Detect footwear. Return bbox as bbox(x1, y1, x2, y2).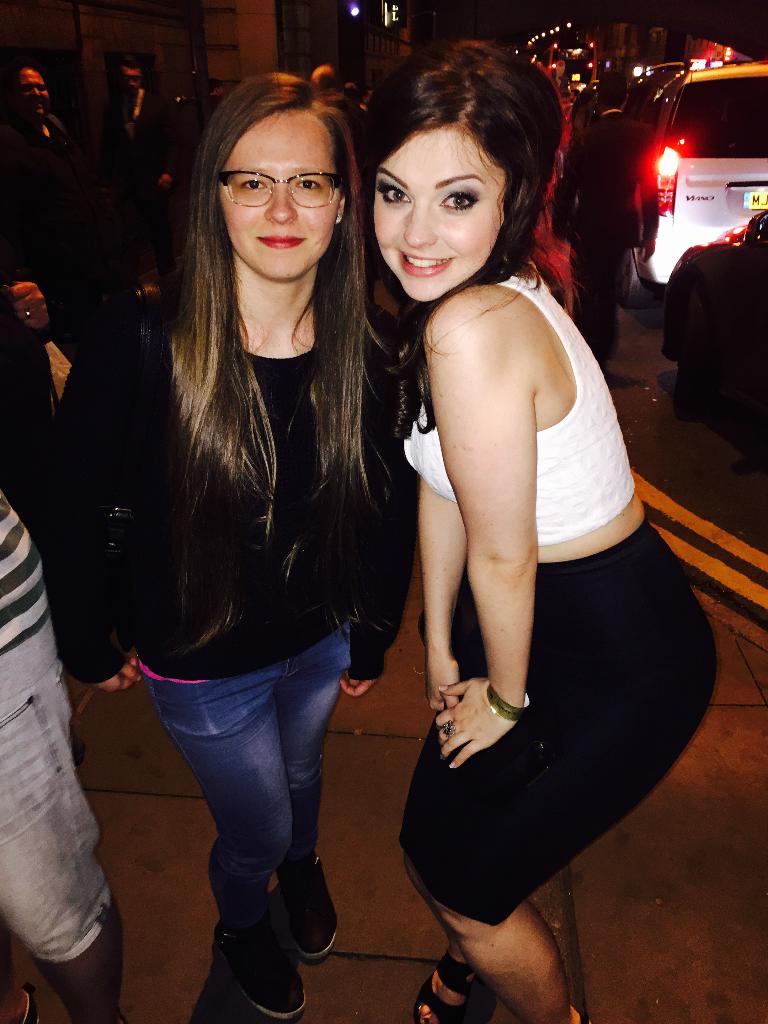
bbox(199, 913, 294, 1011).
